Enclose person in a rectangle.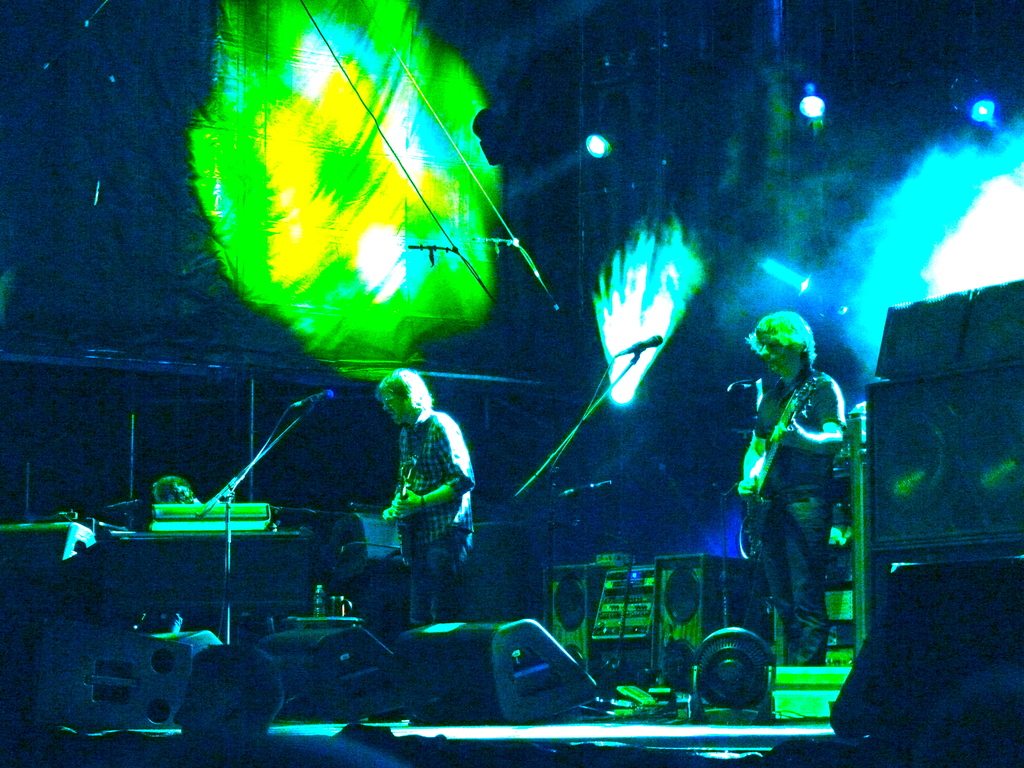
locate(739, 289, 859, 708).
